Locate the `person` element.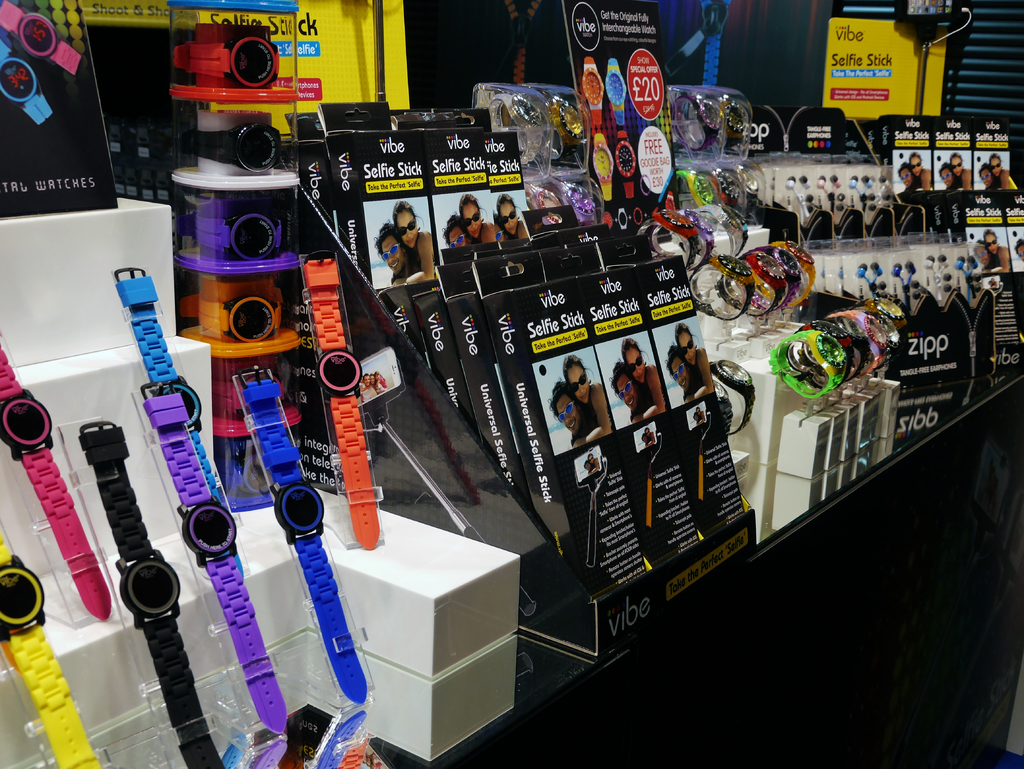
Element bbox: bbox=(968, 159, 995, 191).
